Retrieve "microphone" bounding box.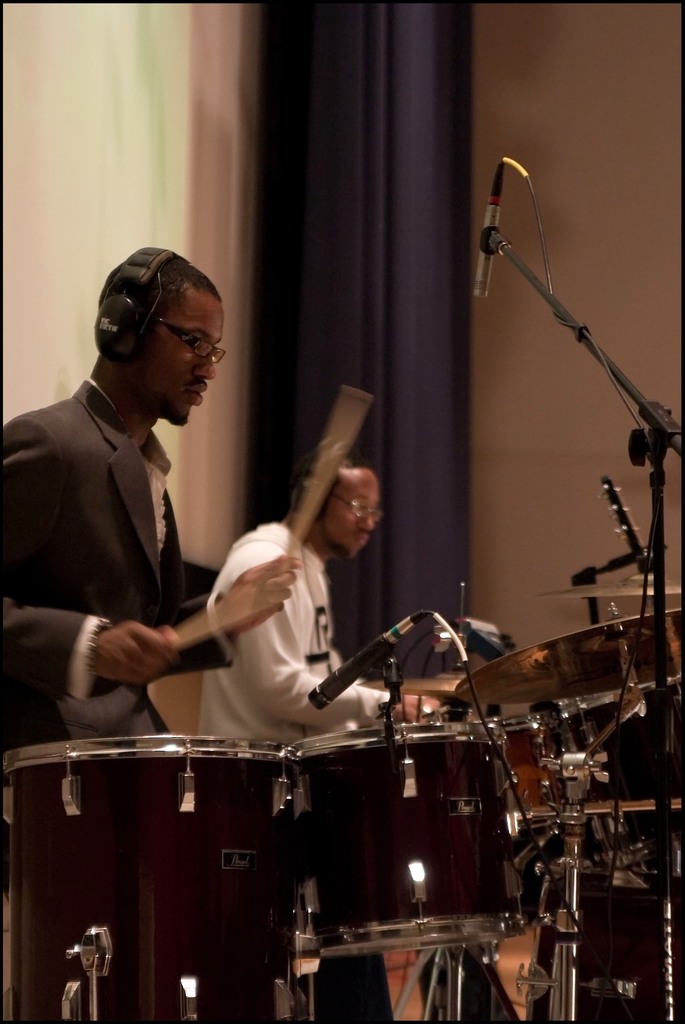
Bounding box: left=475, top=158, right=506, bottom=294.
